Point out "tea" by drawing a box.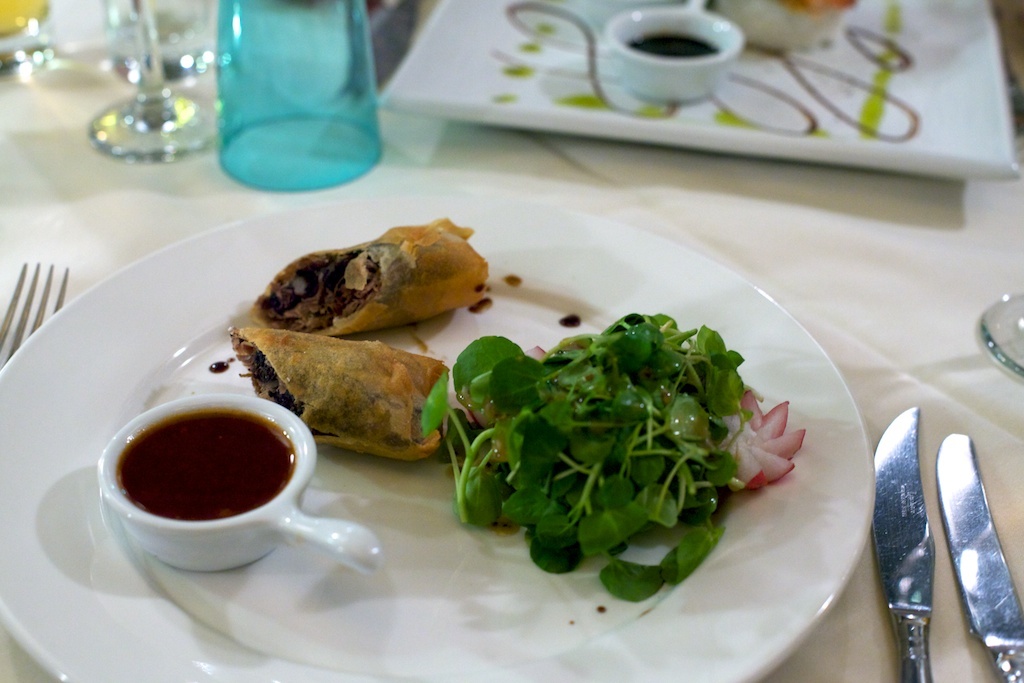
<box>628,30,725,61</box>.
